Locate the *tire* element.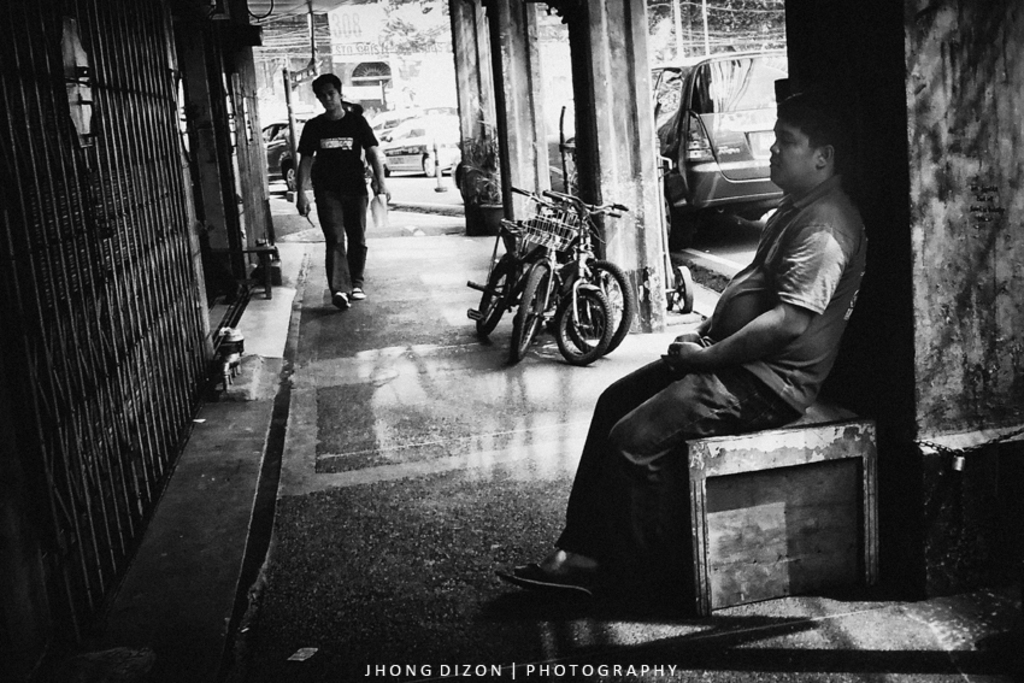
Element bbox: box(423, 154, 435, 176).
